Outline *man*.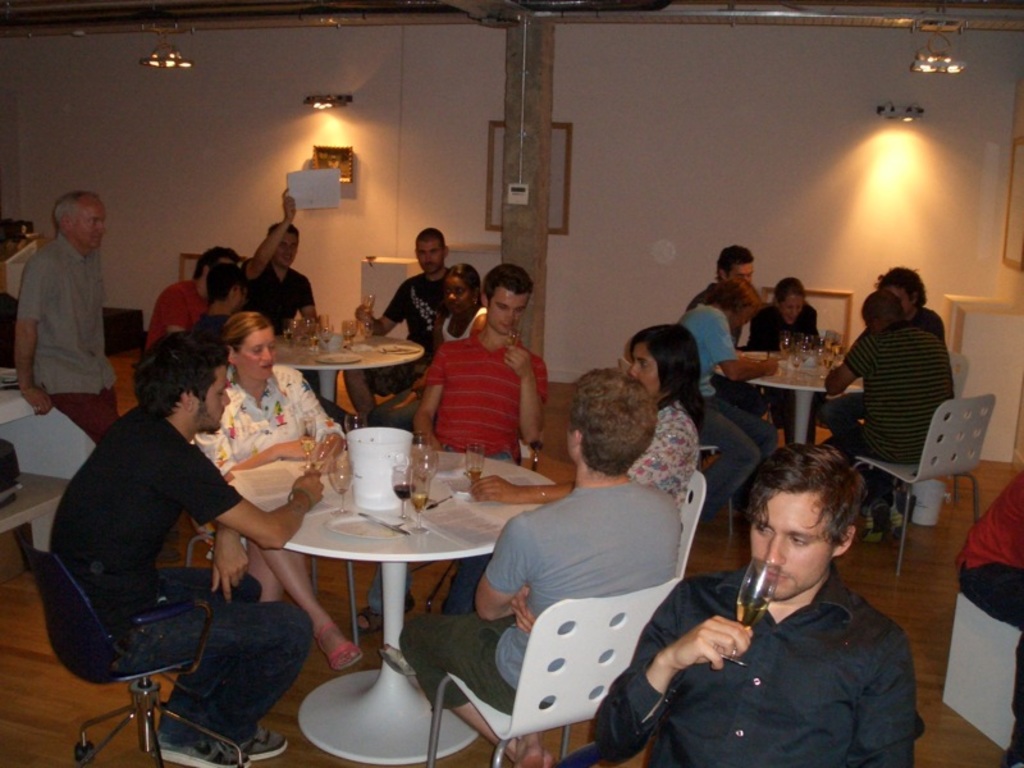
Outline: x1=809, y1=287, x2=959, y2=535.
